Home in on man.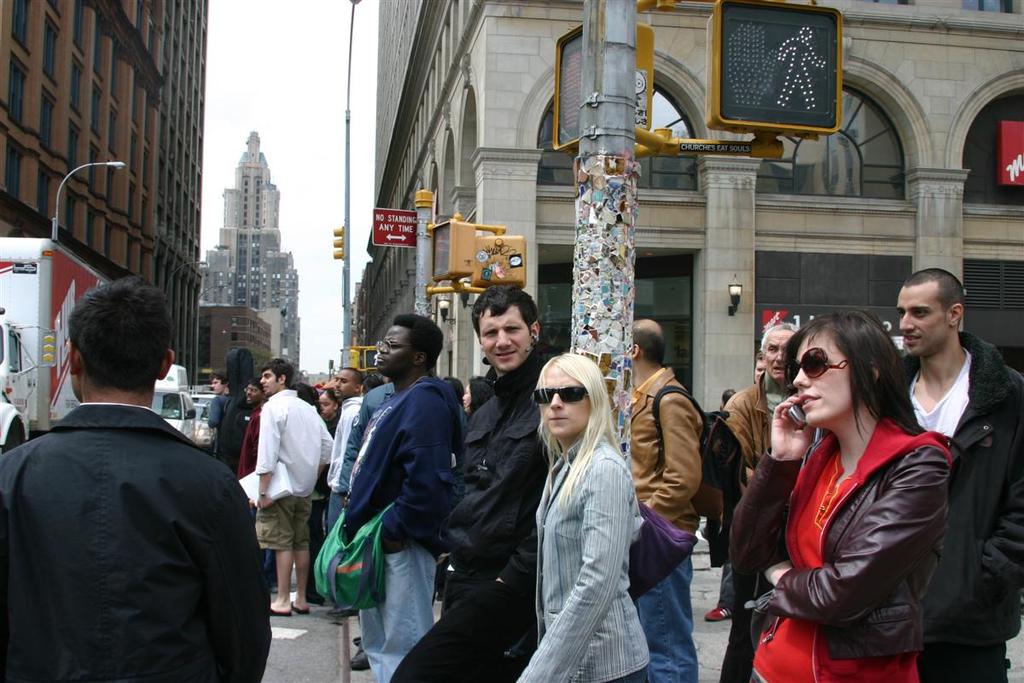
Homed in at detection(251, 359, 334, 611).
